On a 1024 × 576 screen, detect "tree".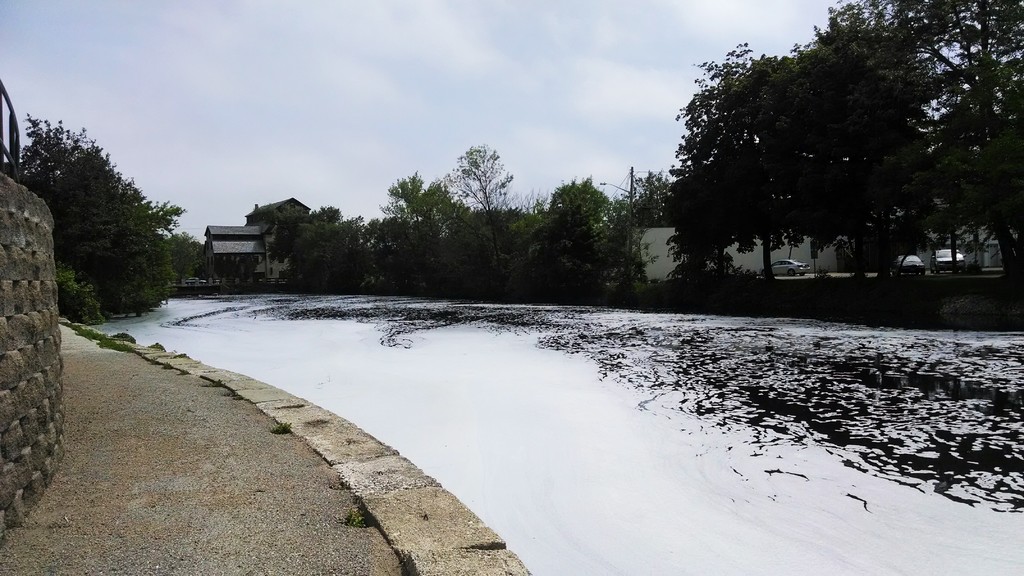
crop(364, 177, 447, 298).
